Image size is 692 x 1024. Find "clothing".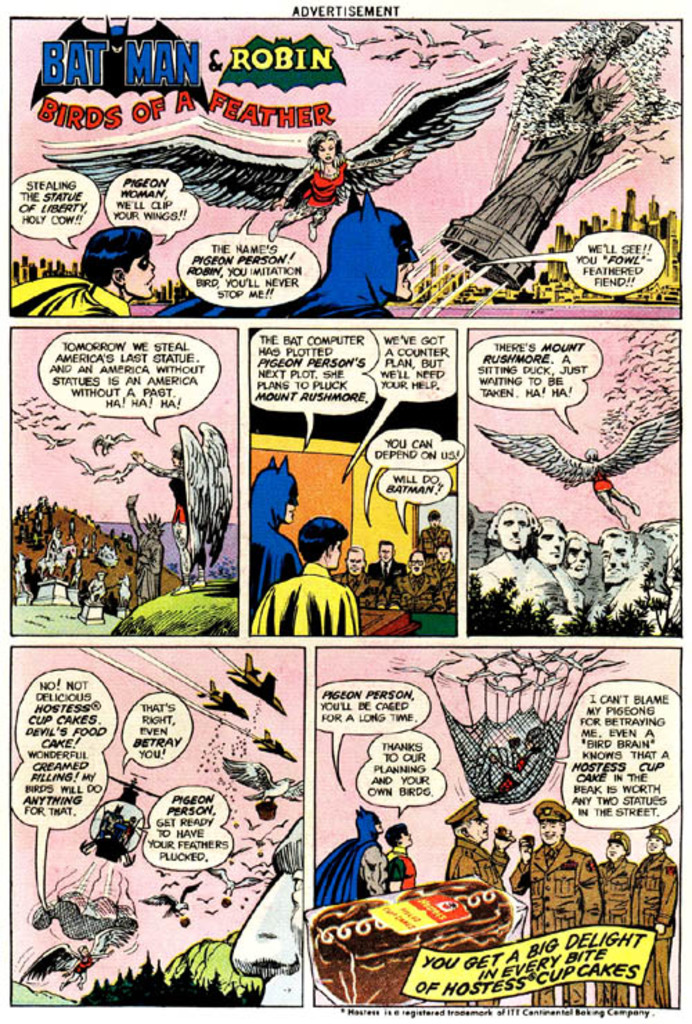
bbox=(472, 552, 569, 621).
